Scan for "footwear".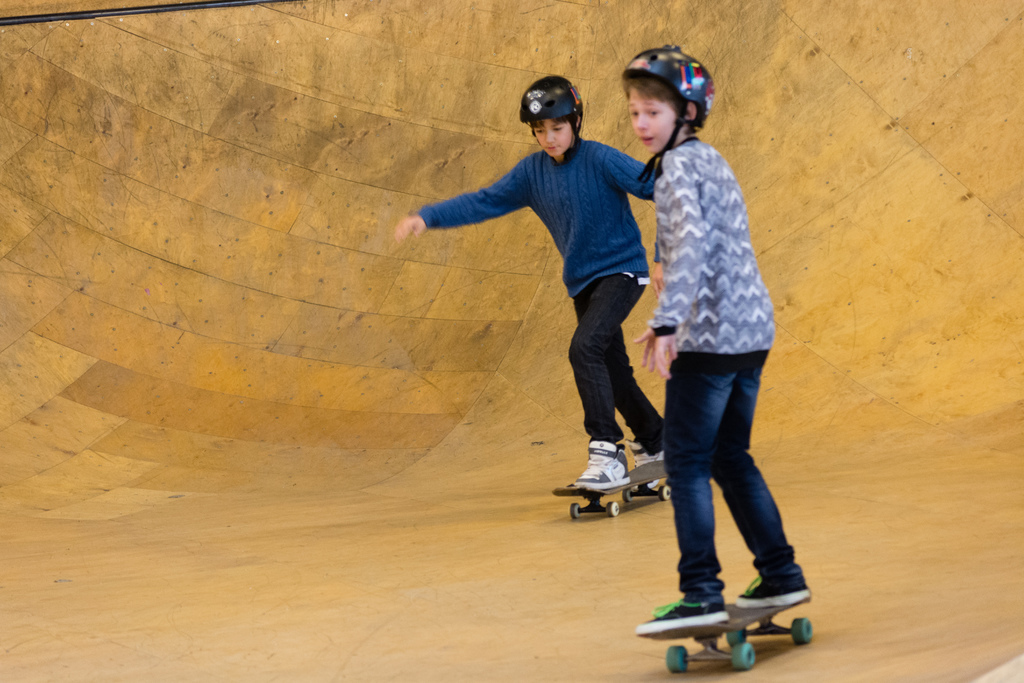
Scan result: x1=640 y1=570 x2=810 y2=655.
